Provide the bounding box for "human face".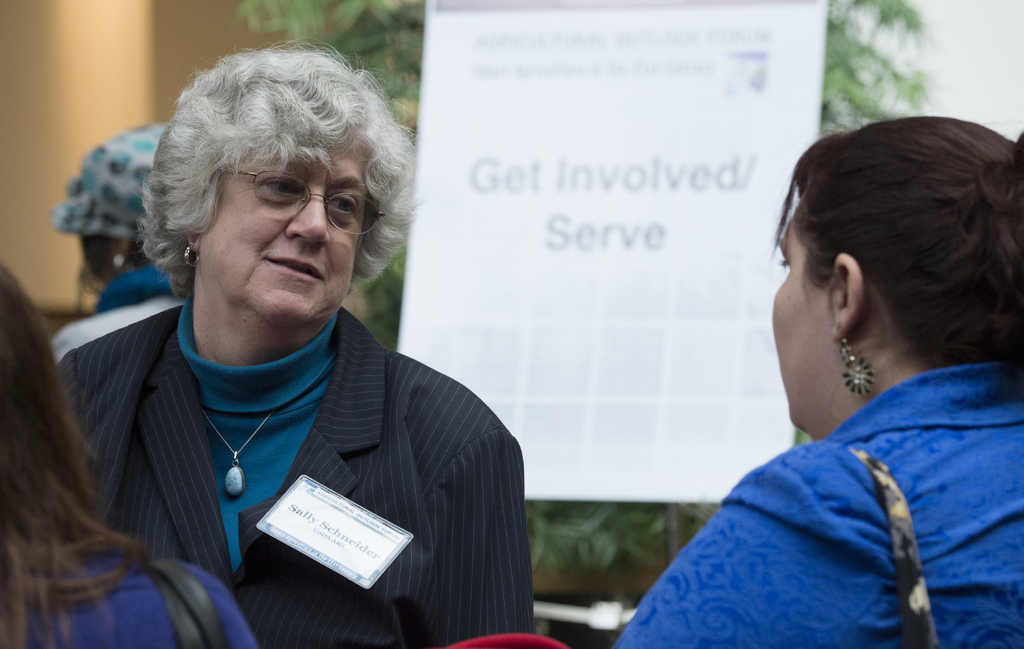
box(774, 217, 833, 428).
